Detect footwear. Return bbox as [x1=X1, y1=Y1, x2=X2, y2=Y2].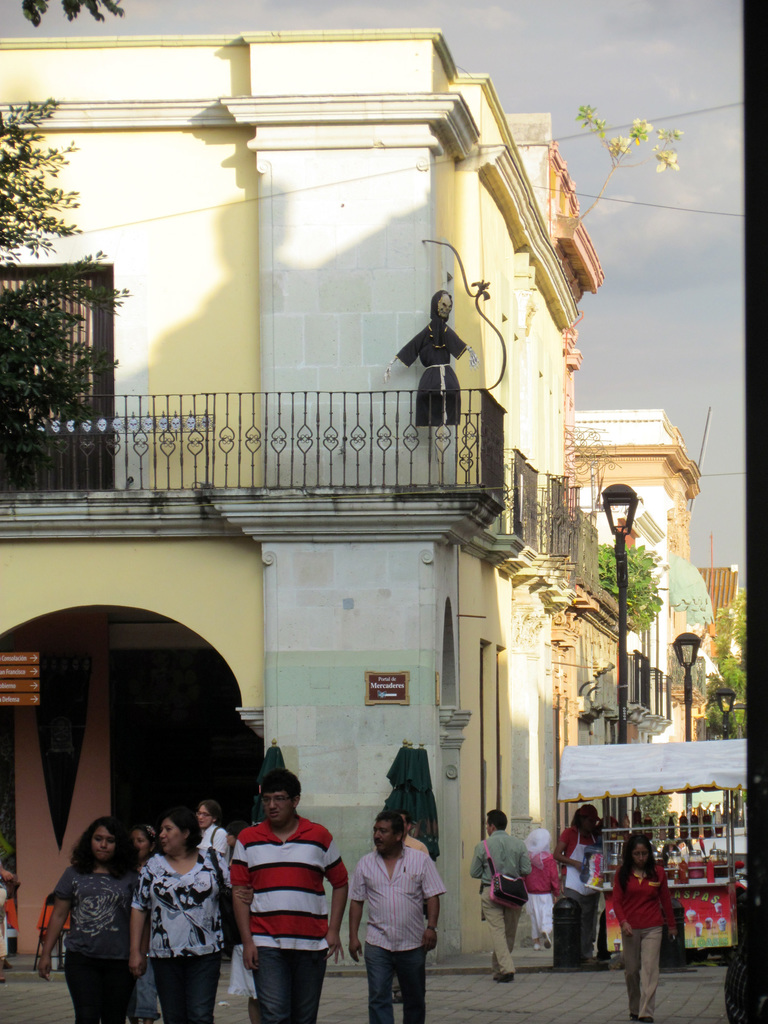
[x1=391, y1=988, x2=402, y2=1004].
